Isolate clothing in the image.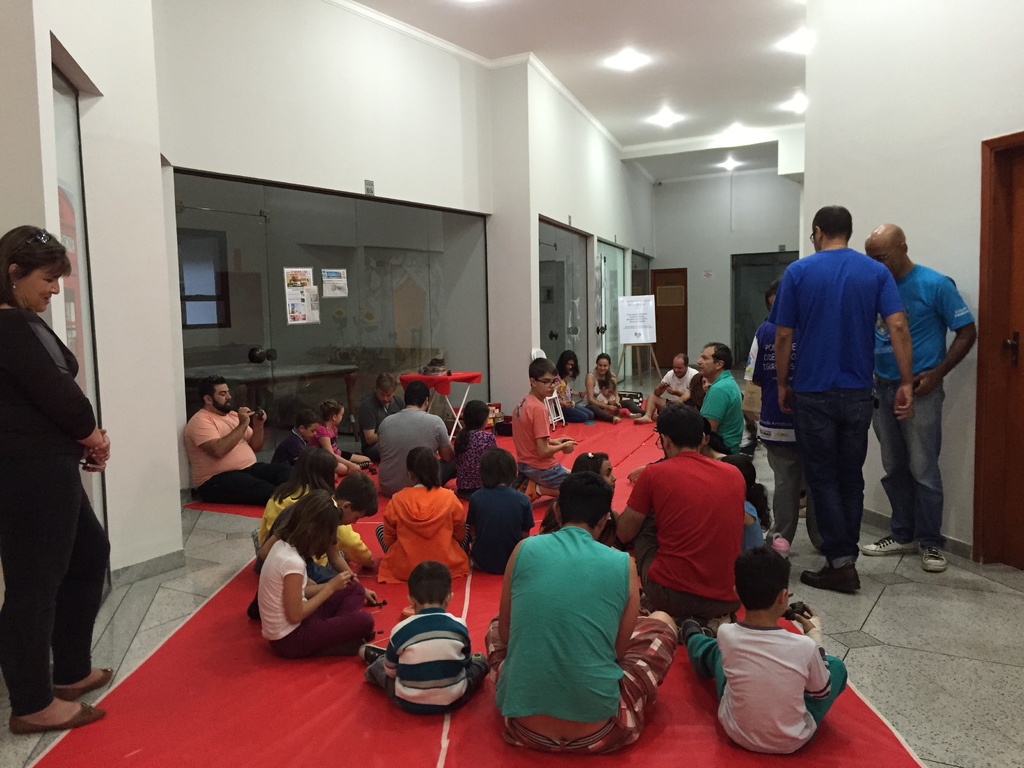
Isolated region: l=372, t=598, r=483, b=707.
